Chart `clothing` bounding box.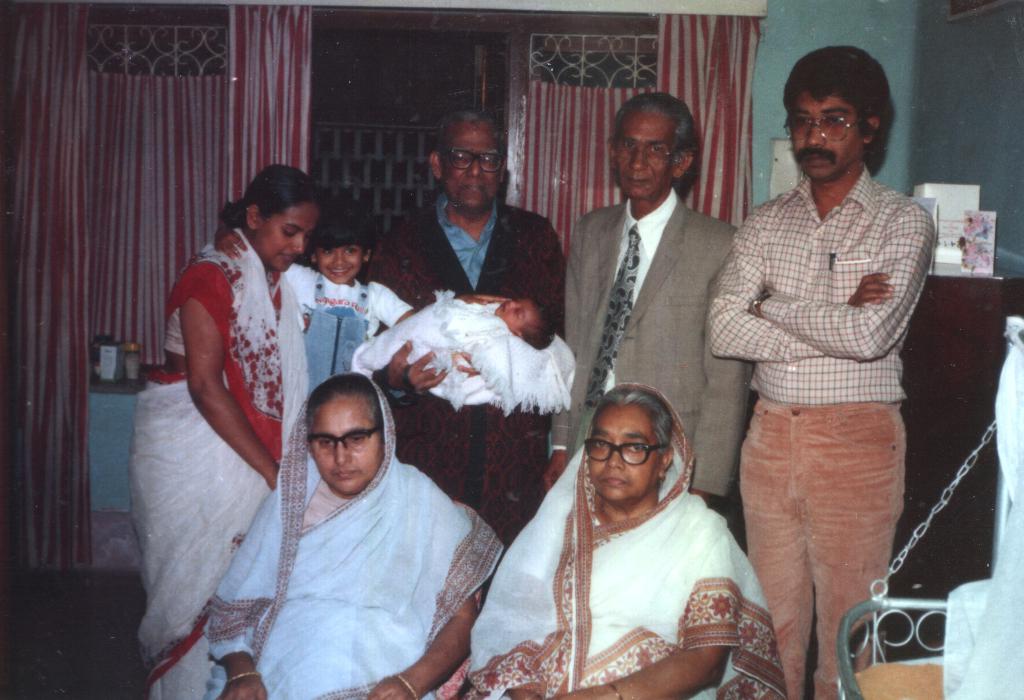
Charted: (x1=286, y1=253, x2=414, y2=386).
